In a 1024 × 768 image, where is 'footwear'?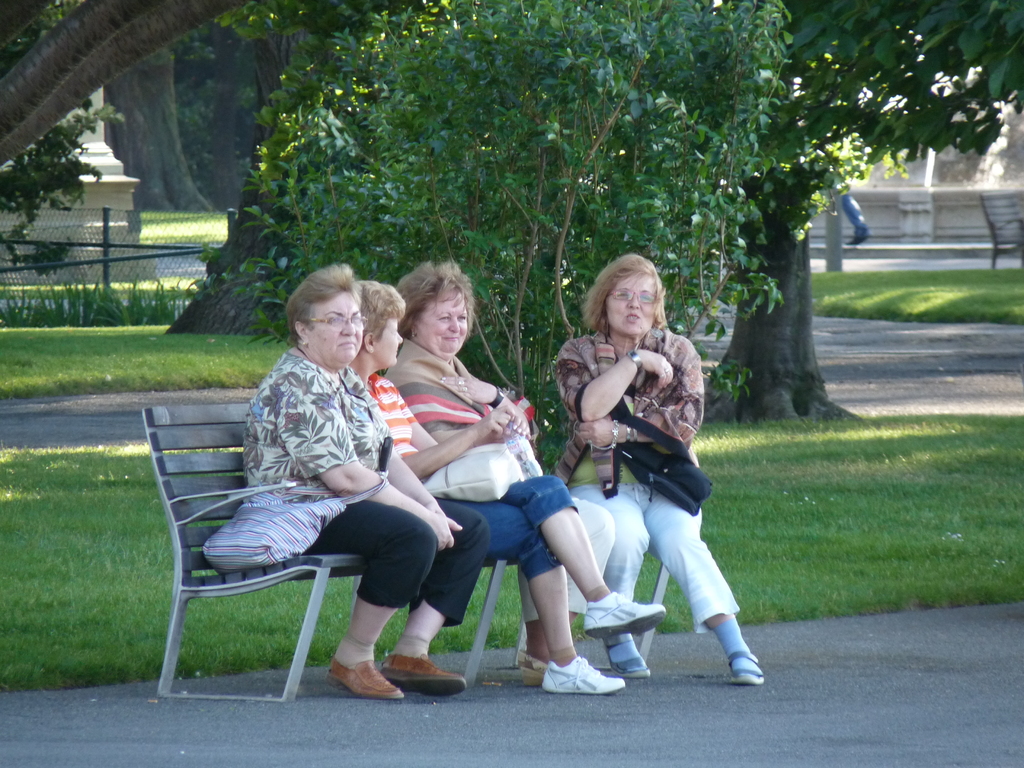
BBox(329, 659, 406, 699).
